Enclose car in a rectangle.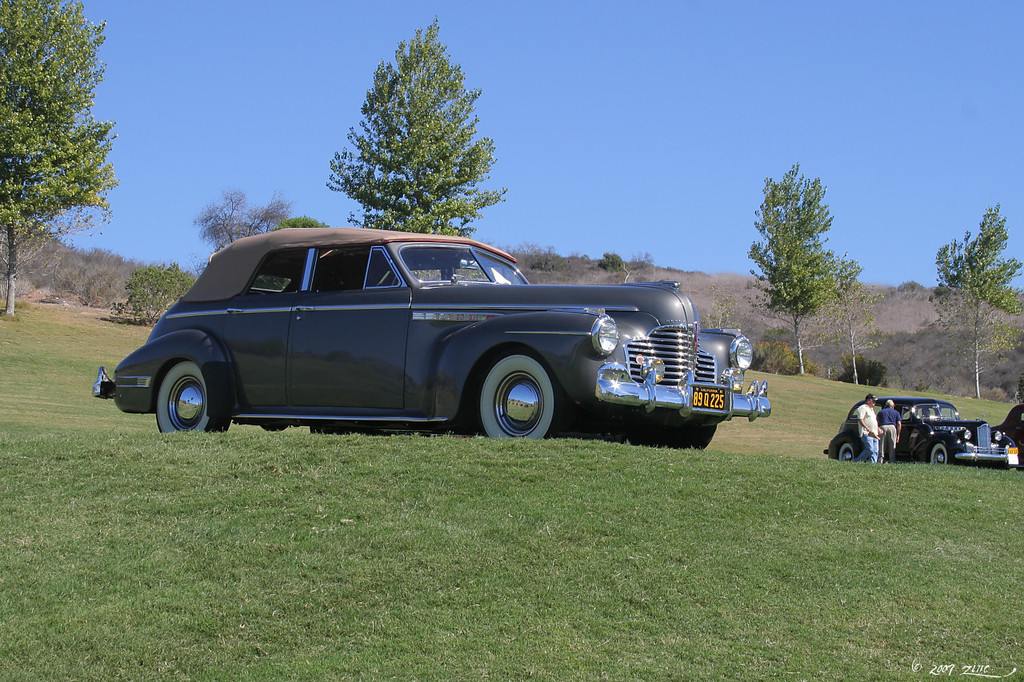
(821,401,1022,466).
